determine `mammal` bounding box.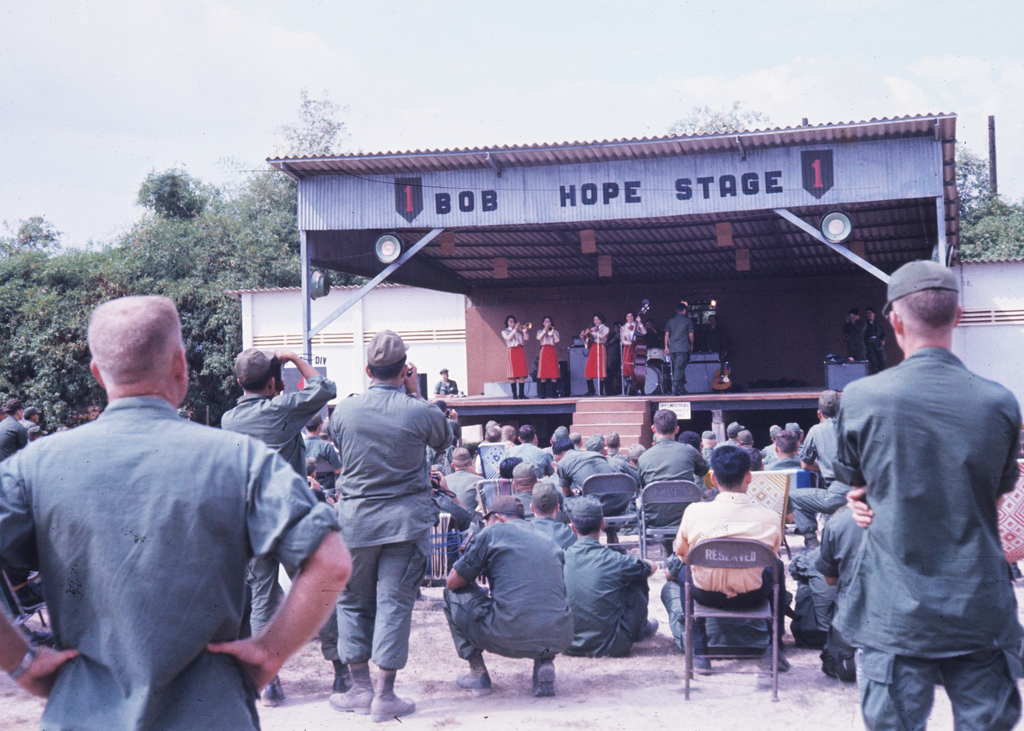
Determined: {"left": 535, "top": 317, "right": 560, "bottom": 398}.
